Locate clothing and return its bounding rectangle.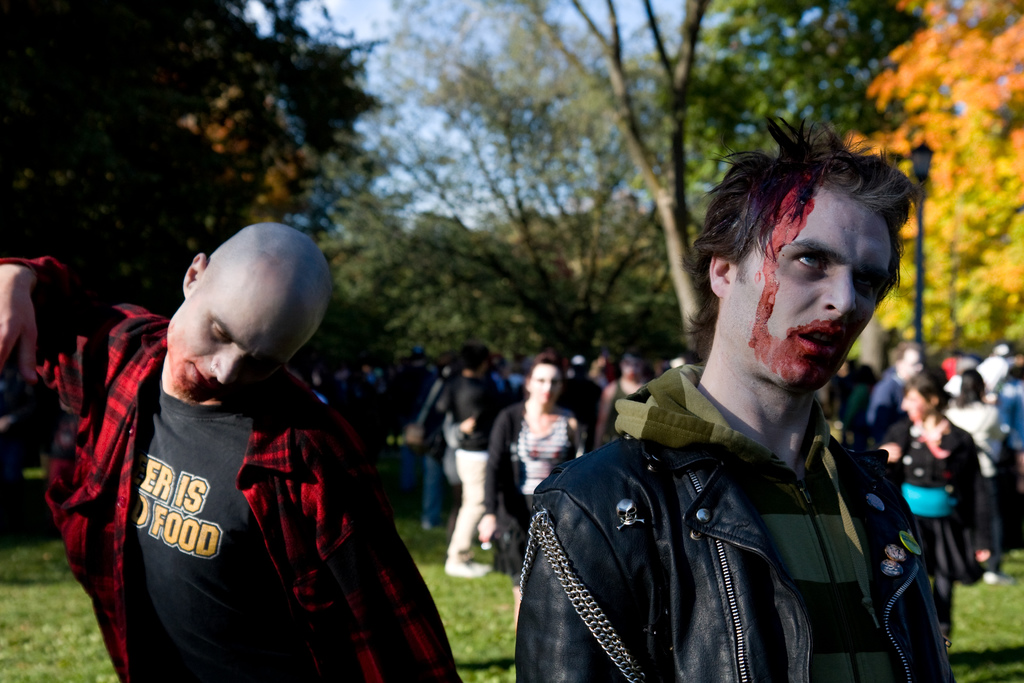
Rect(515, 363, 956, 682).
